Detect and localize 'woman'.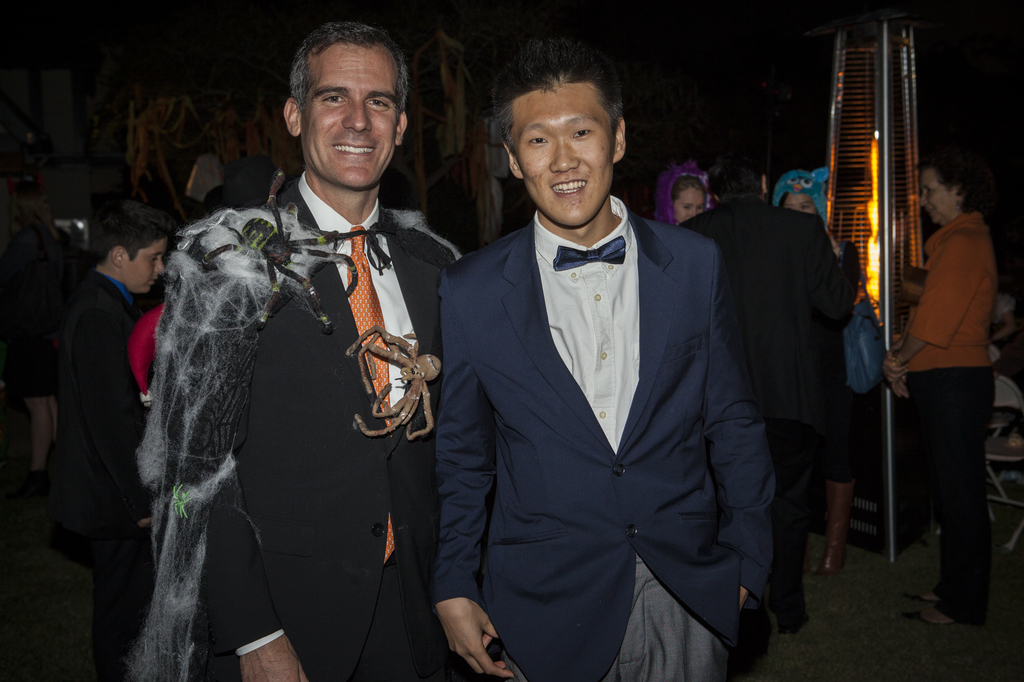
Localized at rect(0, 179, 74, 496).
